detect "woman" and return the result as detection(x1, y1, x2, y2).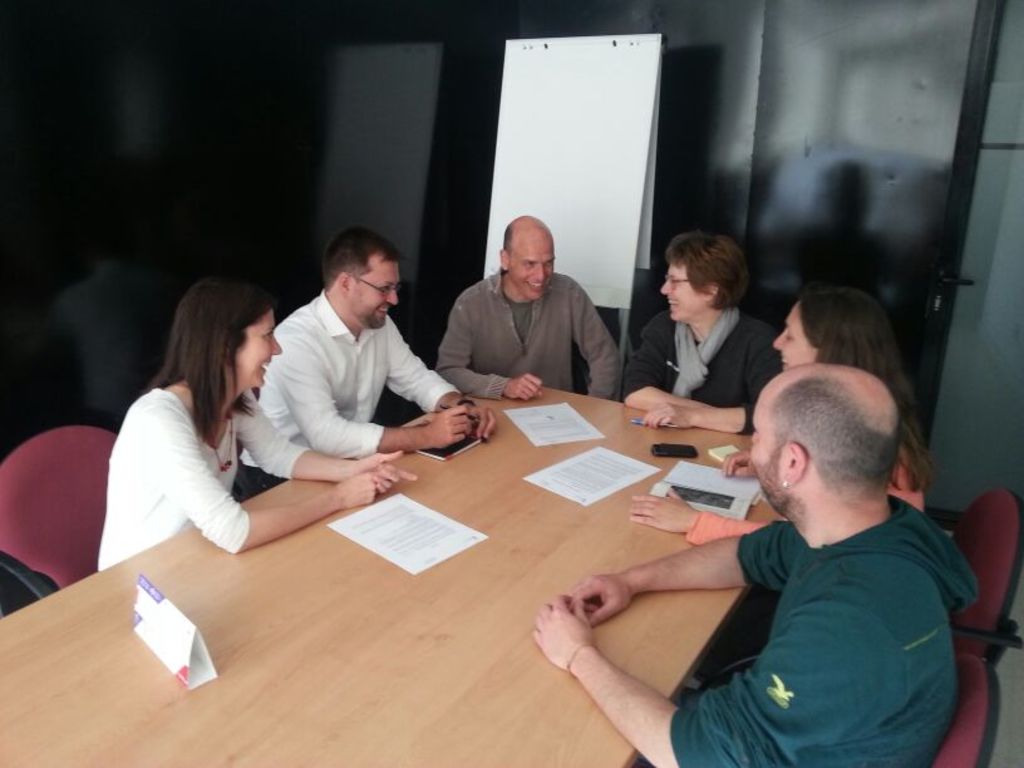
detection(85, 266, 300, 590).
